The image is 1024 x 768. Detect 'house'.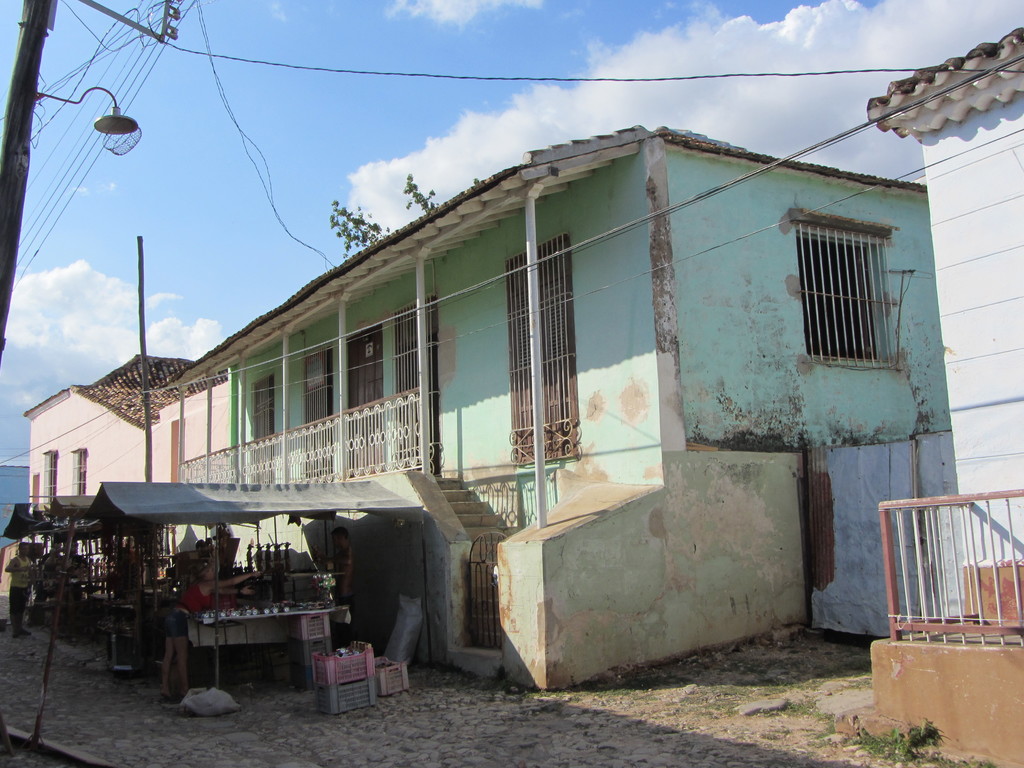
Detection: box(865, 23, 1023, 767).
